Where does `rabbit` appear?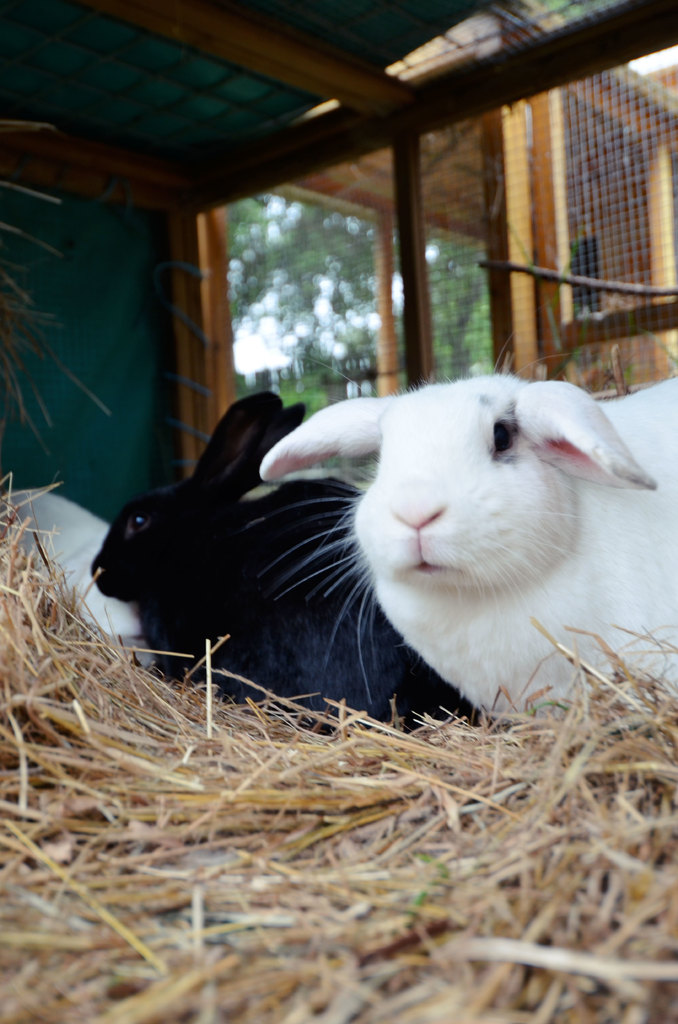
Appears at <box>263,370,677,711</box>.
